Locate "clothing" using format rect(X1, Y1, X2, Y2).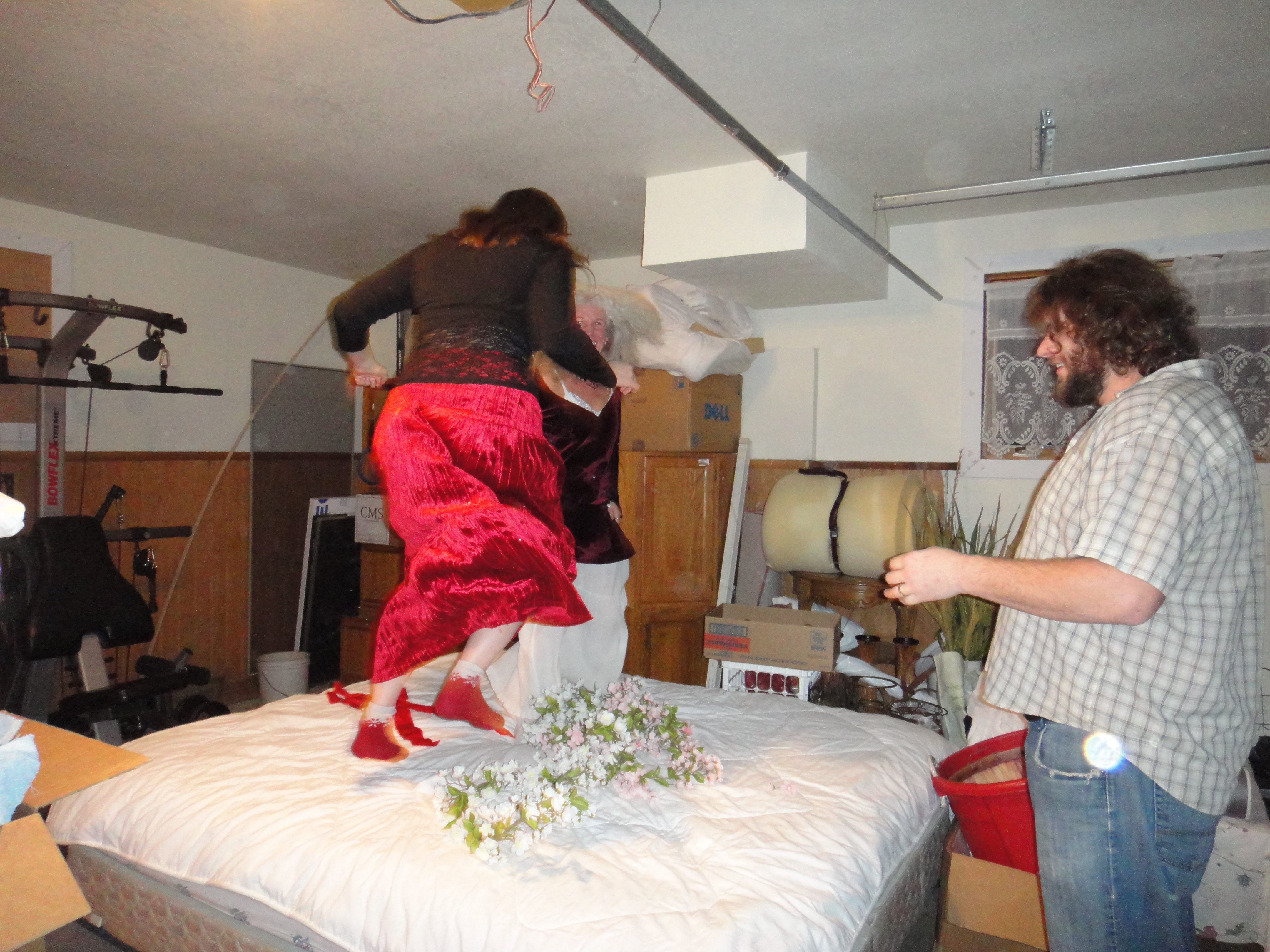
rect(96, 65, 181, 112).
